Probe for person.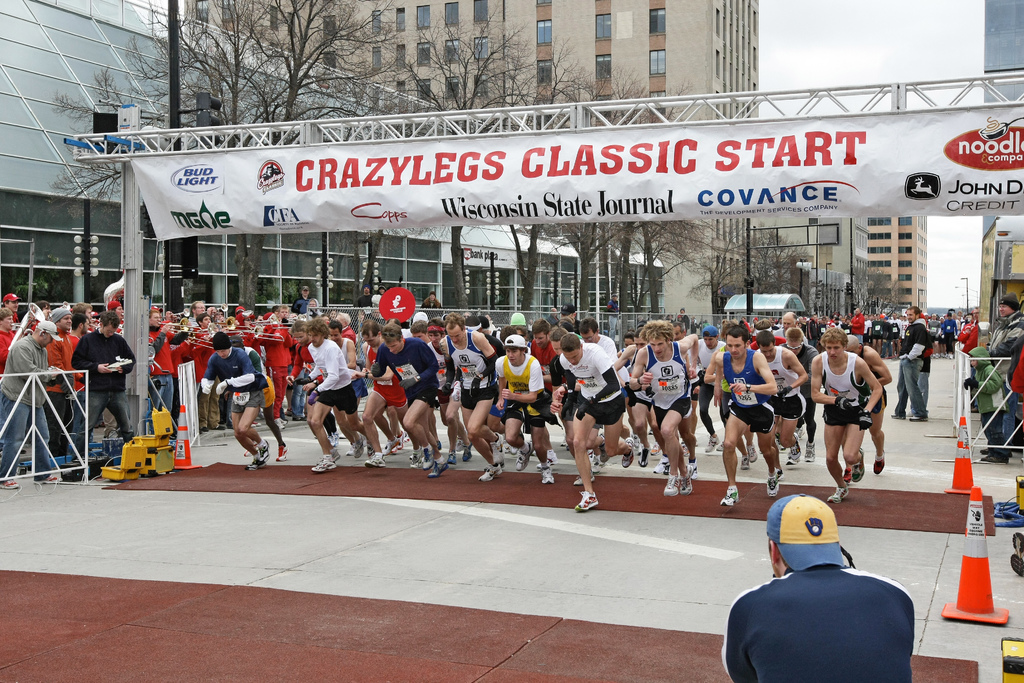
Probe result: 720,498,922,682.
